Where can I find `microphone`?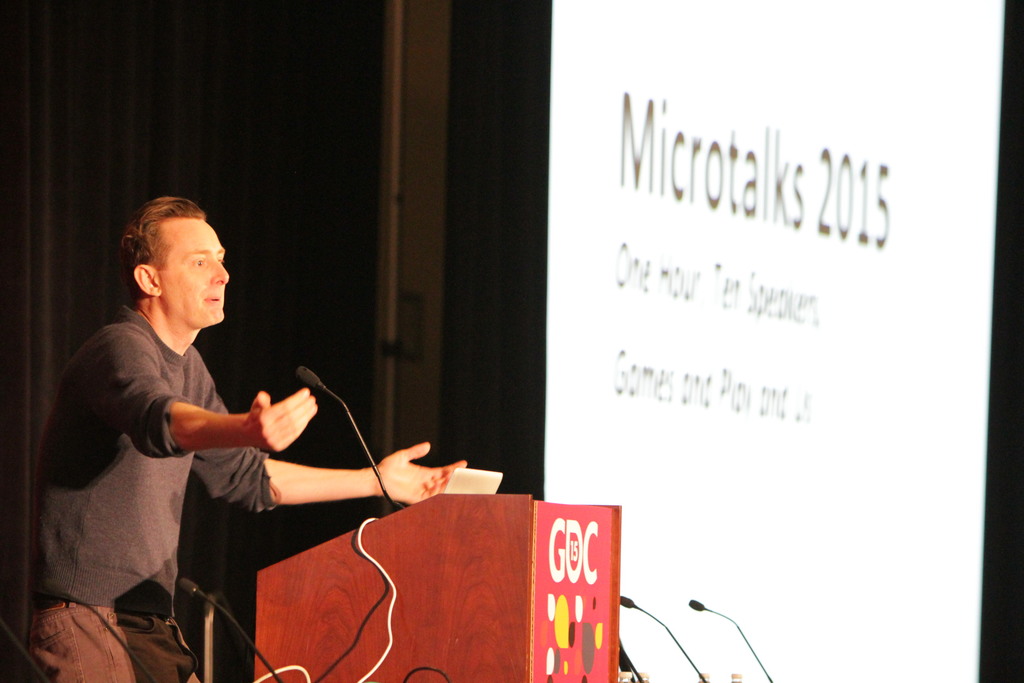
You can find it at 687, 598, 705, 609.
